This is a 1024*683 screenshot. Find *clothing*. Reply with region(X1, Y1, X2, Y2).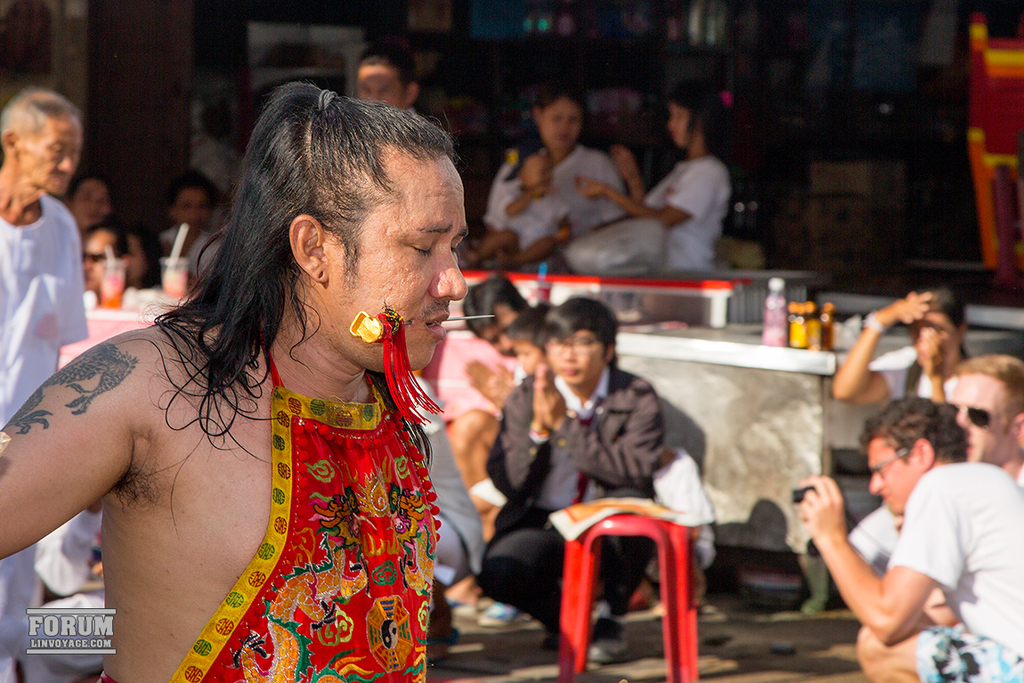
region(476, 356, 674, 541).
